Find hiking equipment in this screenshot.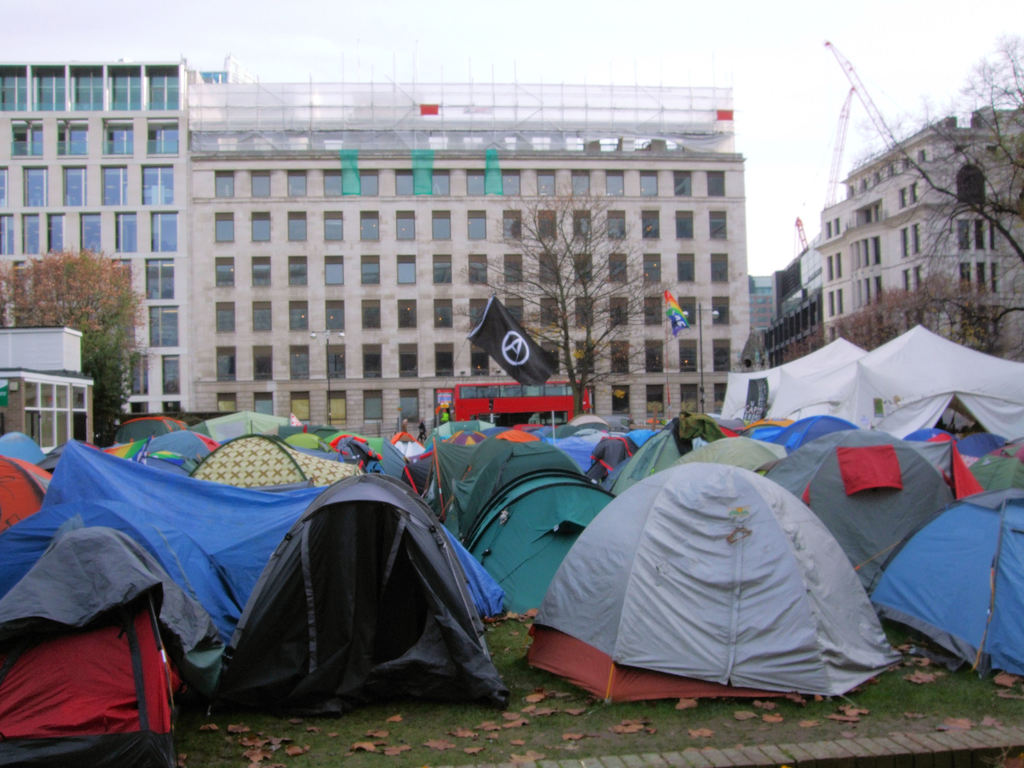
The bounding box for hiking equipment is [212,471,538,726].
